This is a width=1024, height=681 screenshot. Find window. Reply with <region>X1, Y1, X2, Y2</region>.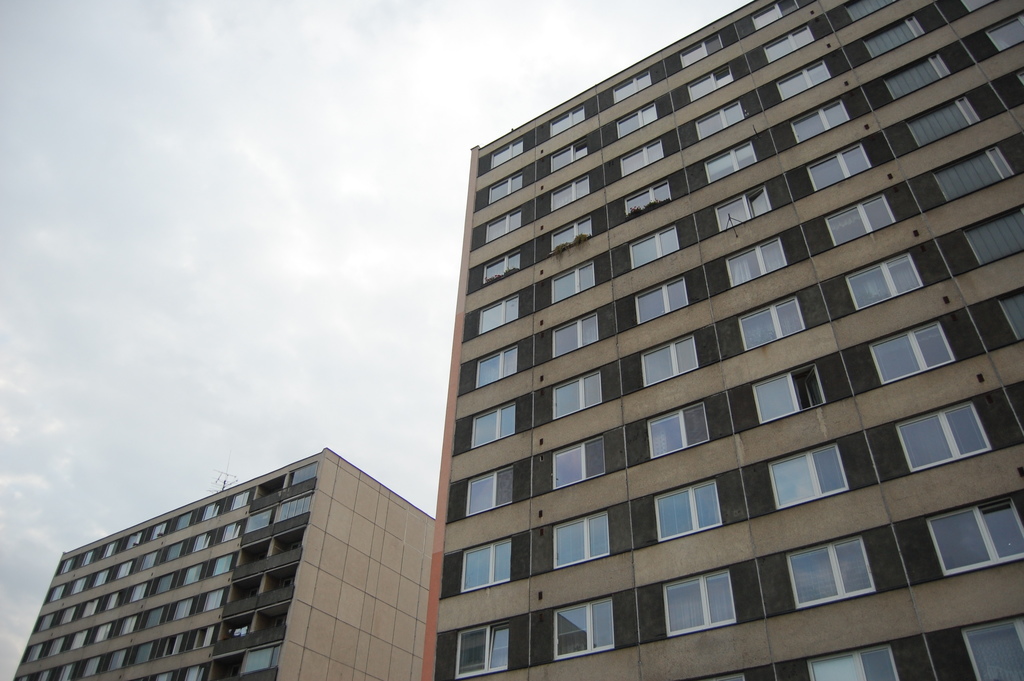
<region>551, 511, 612, 573</region>.
